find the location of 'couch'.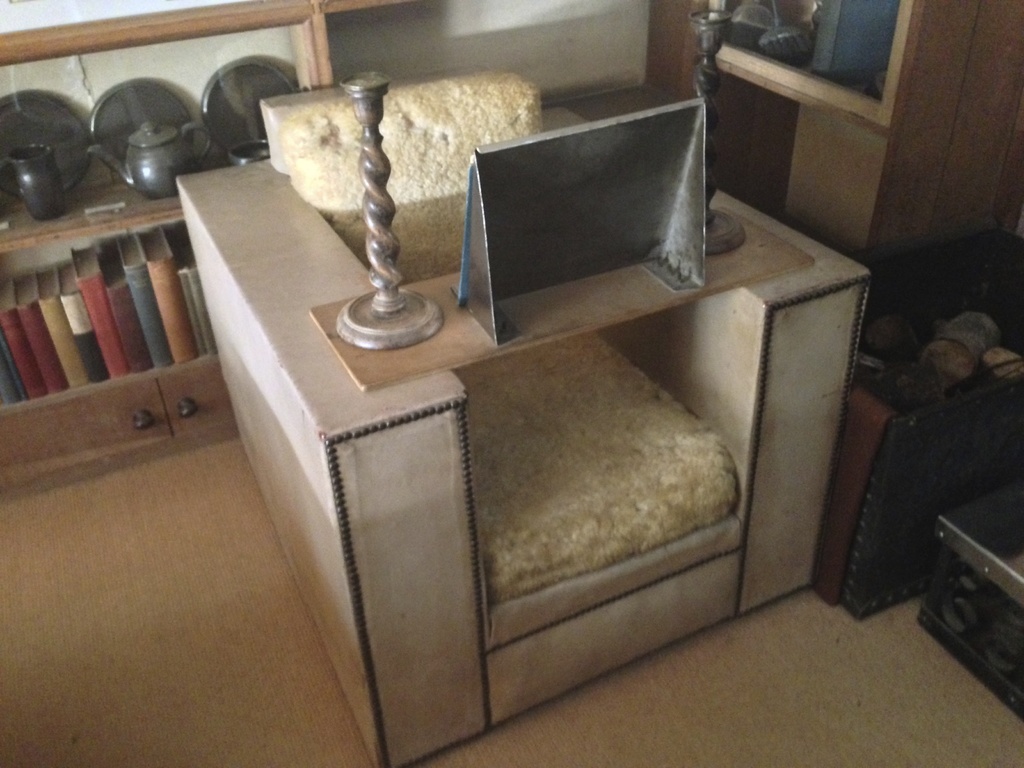
Location: {"x1": 83, "y1": 93, "x2": 817, "y2": 744}.
